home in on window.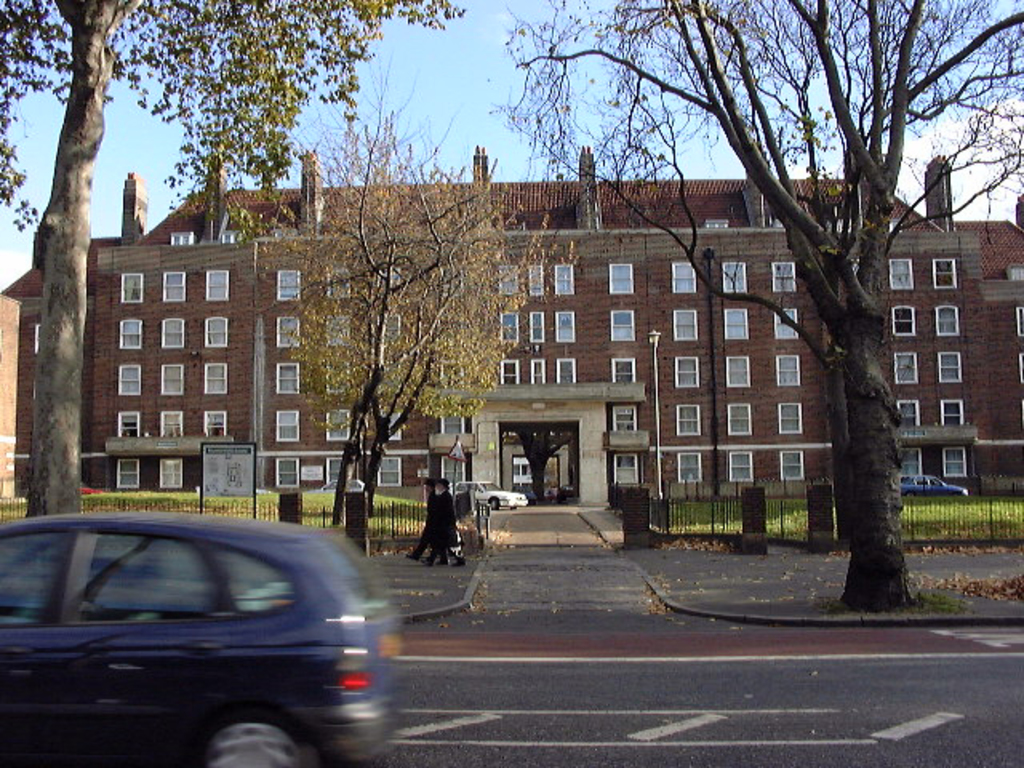
Homed in at box(675, 309, 698, 342).
